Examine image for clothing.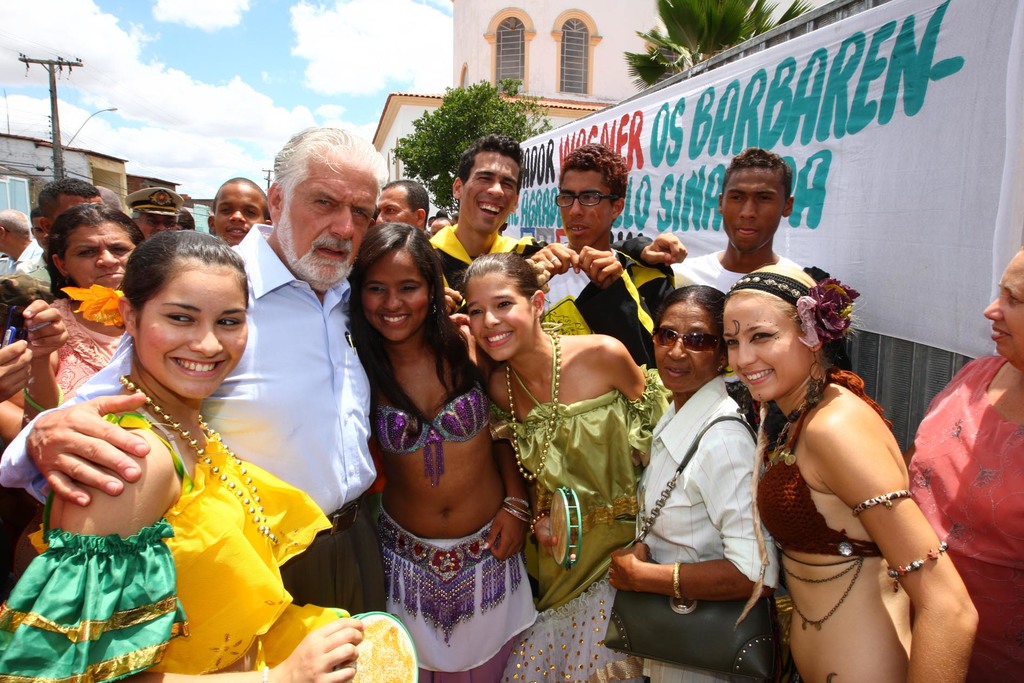
Examination result: 538 247 673 368.
